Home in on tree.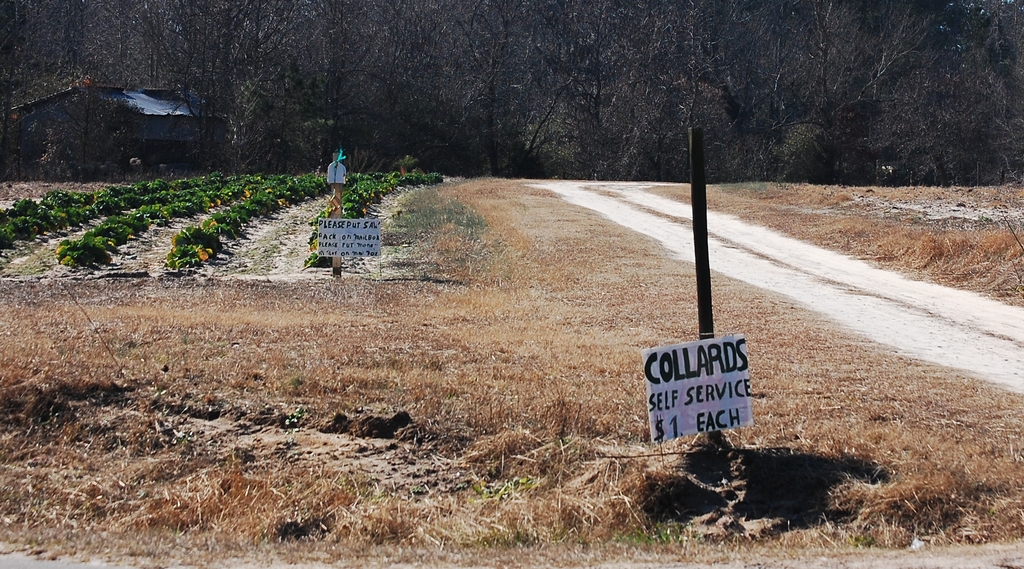
Homed in at <box>481,0,535,158</box>.
